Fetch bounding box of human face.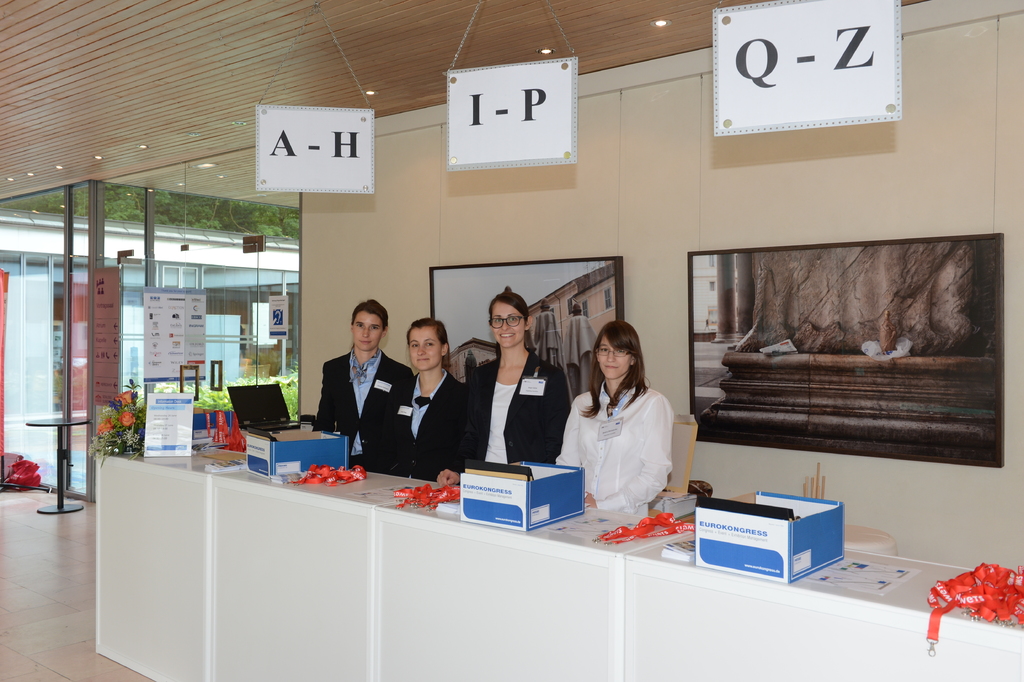
Bbox: region(602, 335, 628, 379).
